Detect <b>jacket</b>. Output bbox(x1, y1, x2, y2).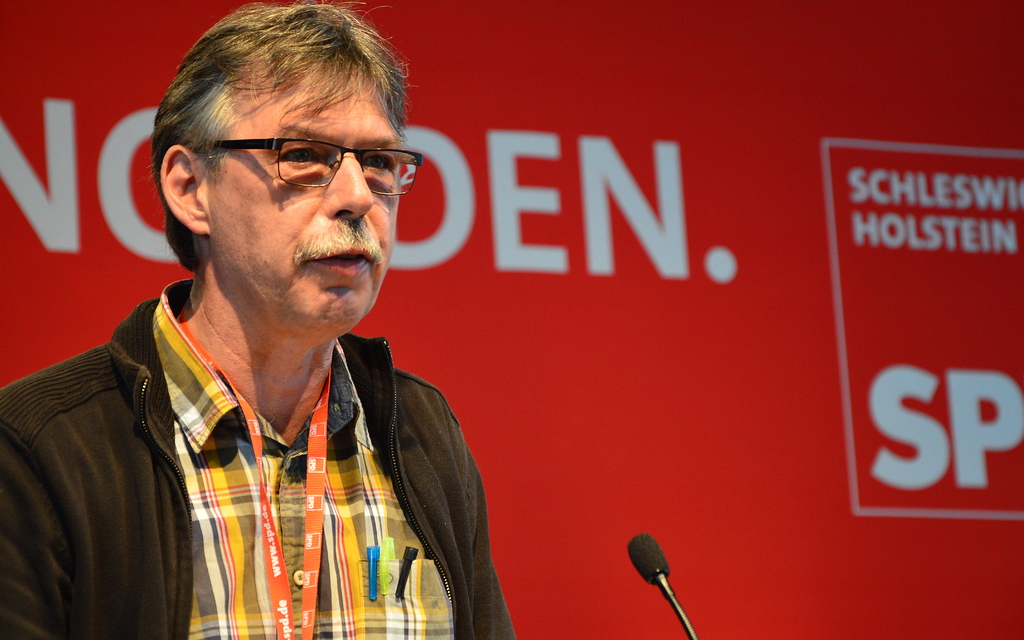
bbox(0, 272, 525, 639).
